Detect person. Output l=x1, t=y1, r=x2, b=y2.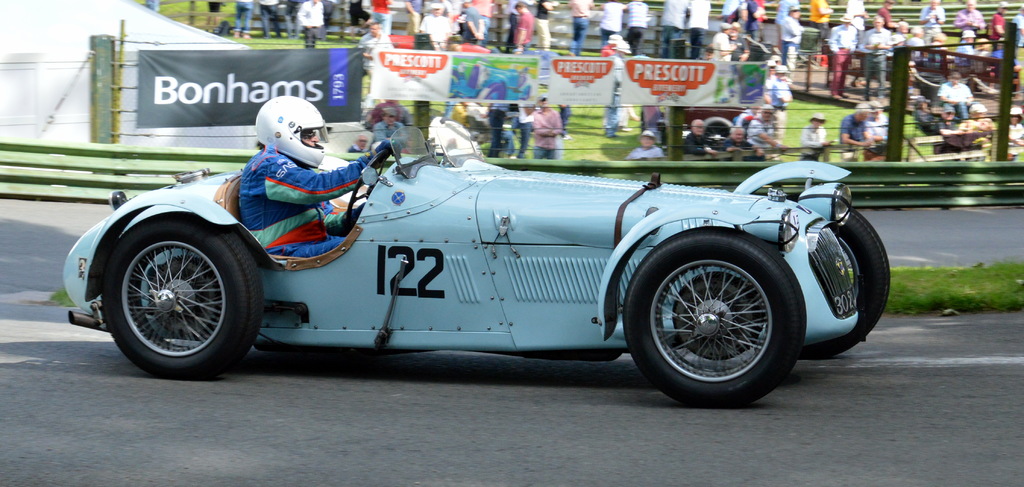
l=800, t=113, r=830, b=162.
